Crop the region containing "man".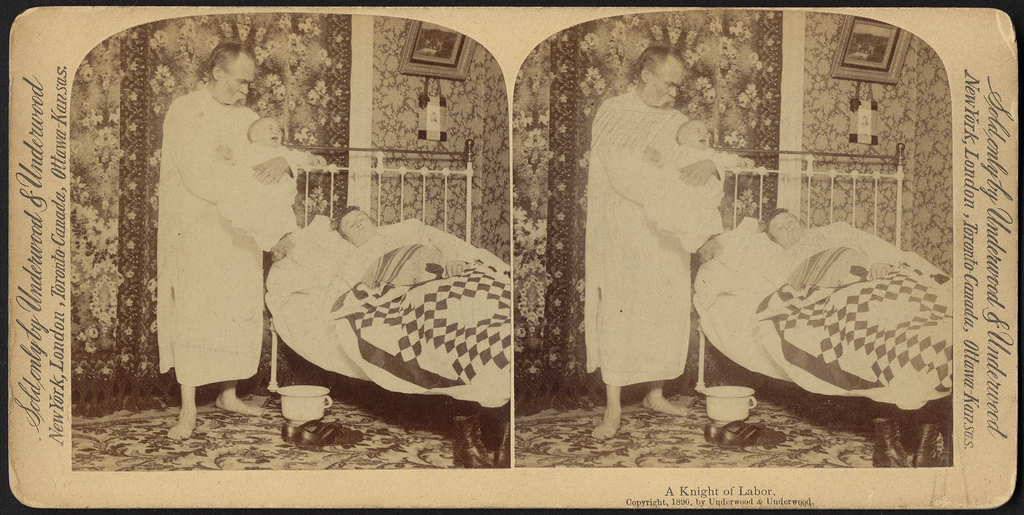
Crop region: <bbox>586, 42, 731, 448</bbox>.
